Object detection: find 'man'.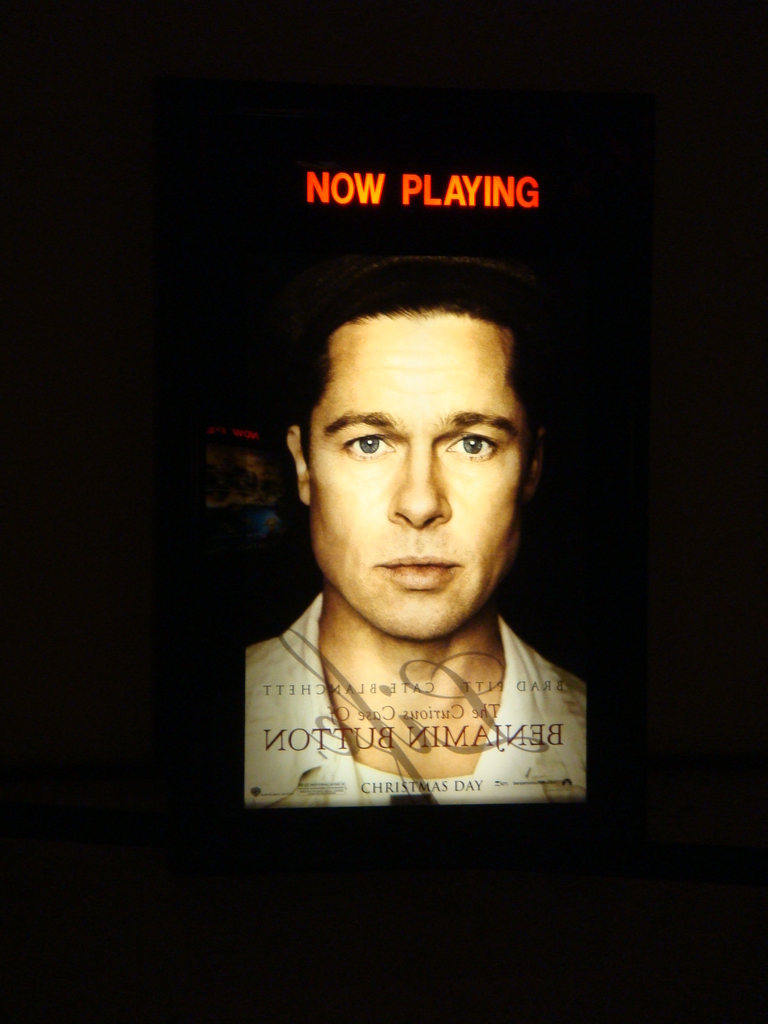
l=188, t=284, r=629, b=804.
